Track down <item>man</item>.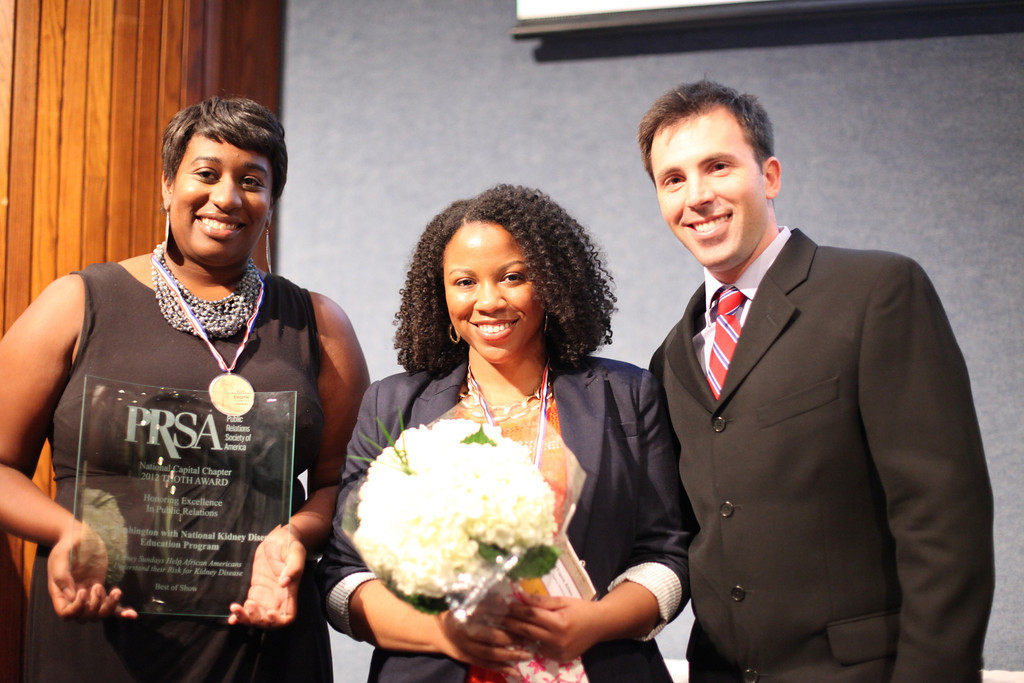
Tracked to 621 78 999 681.
